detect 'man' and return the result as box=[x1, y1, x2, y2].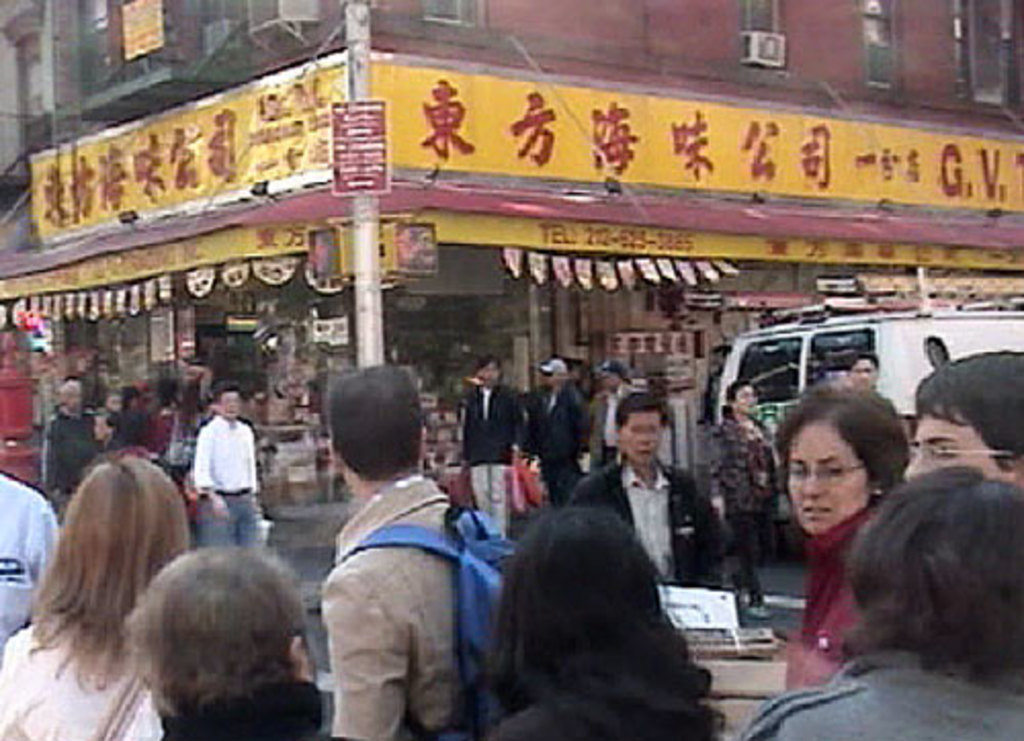
box=[119, 542, 342, 739].
